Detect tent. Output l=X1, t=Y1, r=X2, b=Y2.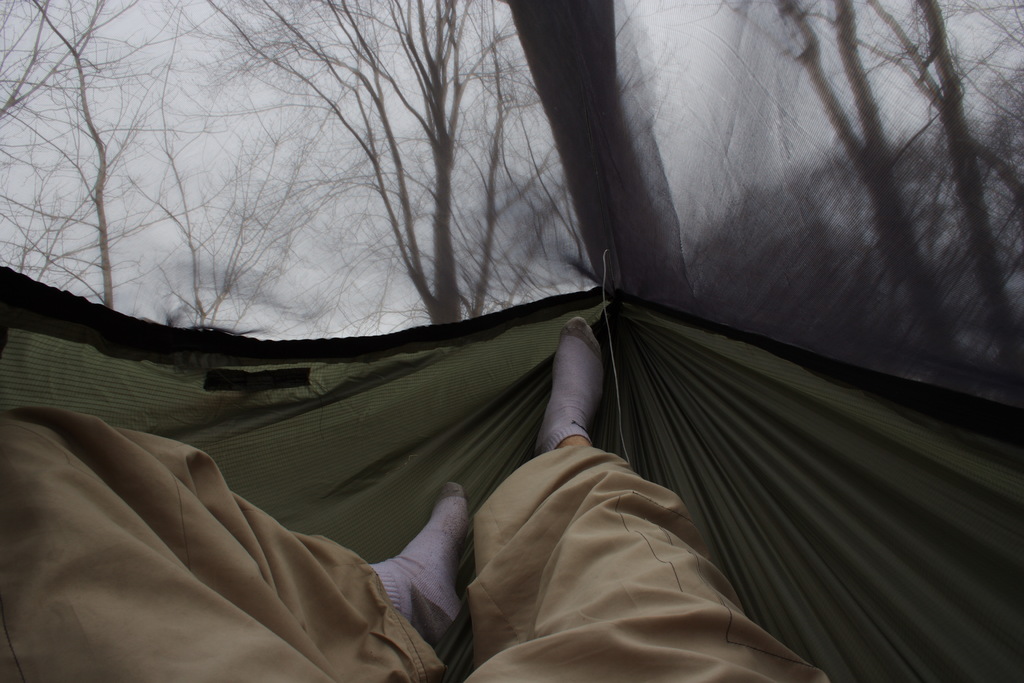
l=0, t=282, r=1020, b=680.
